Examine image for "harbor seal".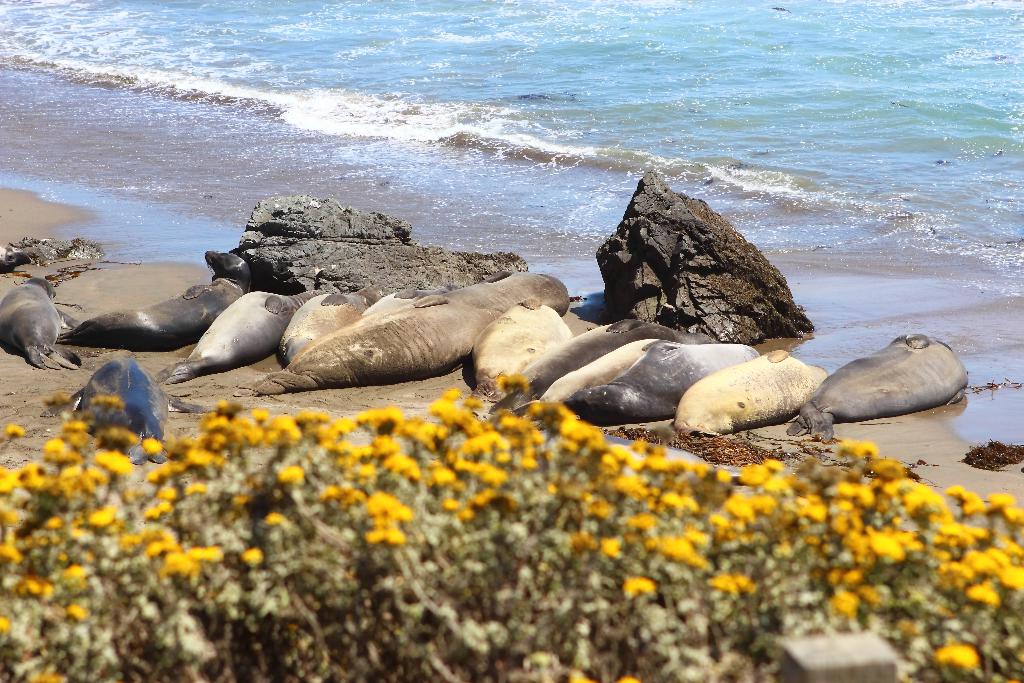
Examination result: box=[59, 247, 253, 347].
